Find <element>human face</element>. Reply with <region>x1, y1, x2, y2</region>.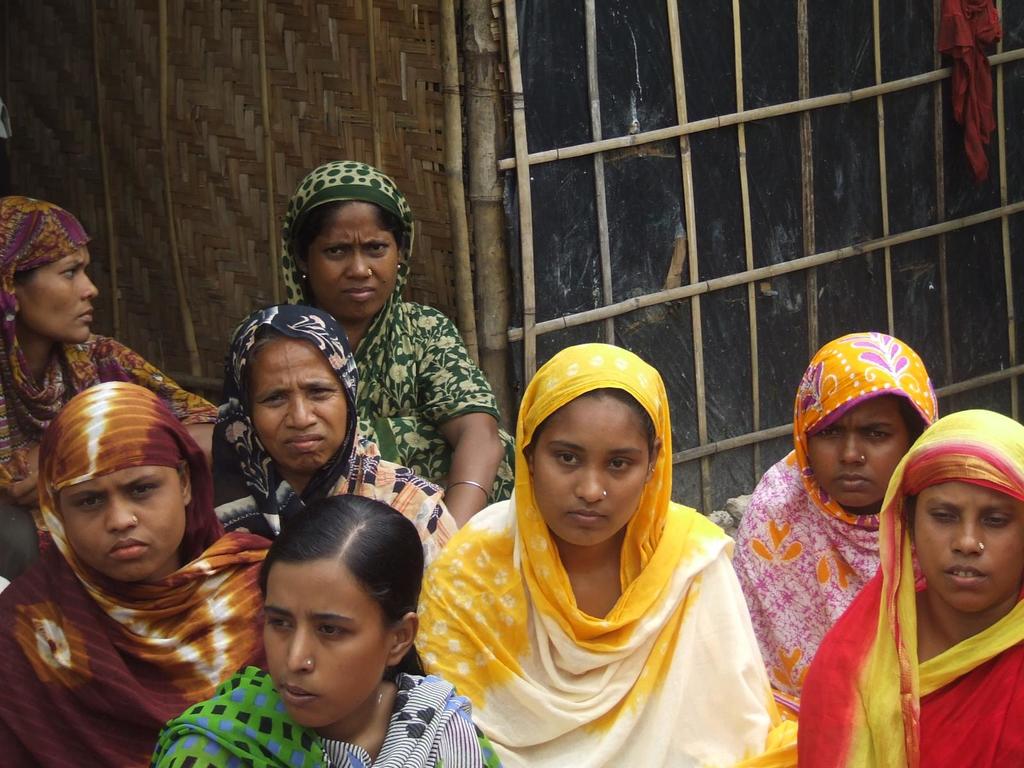
<region>265, 564, 389, 723</region>.
